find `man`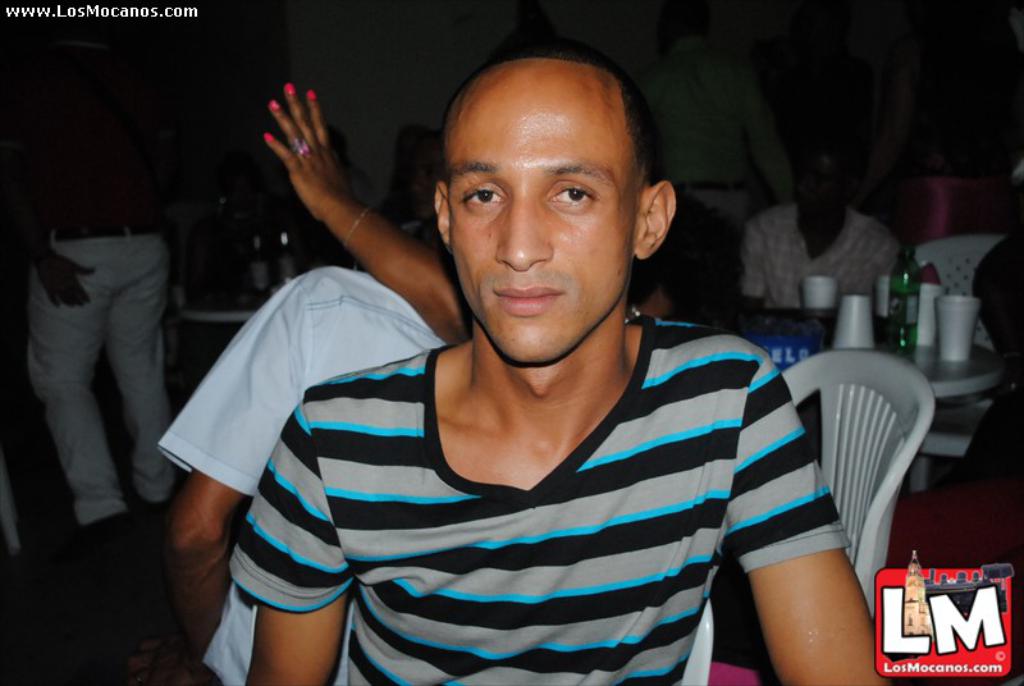
[154, 187, 480, 685]
